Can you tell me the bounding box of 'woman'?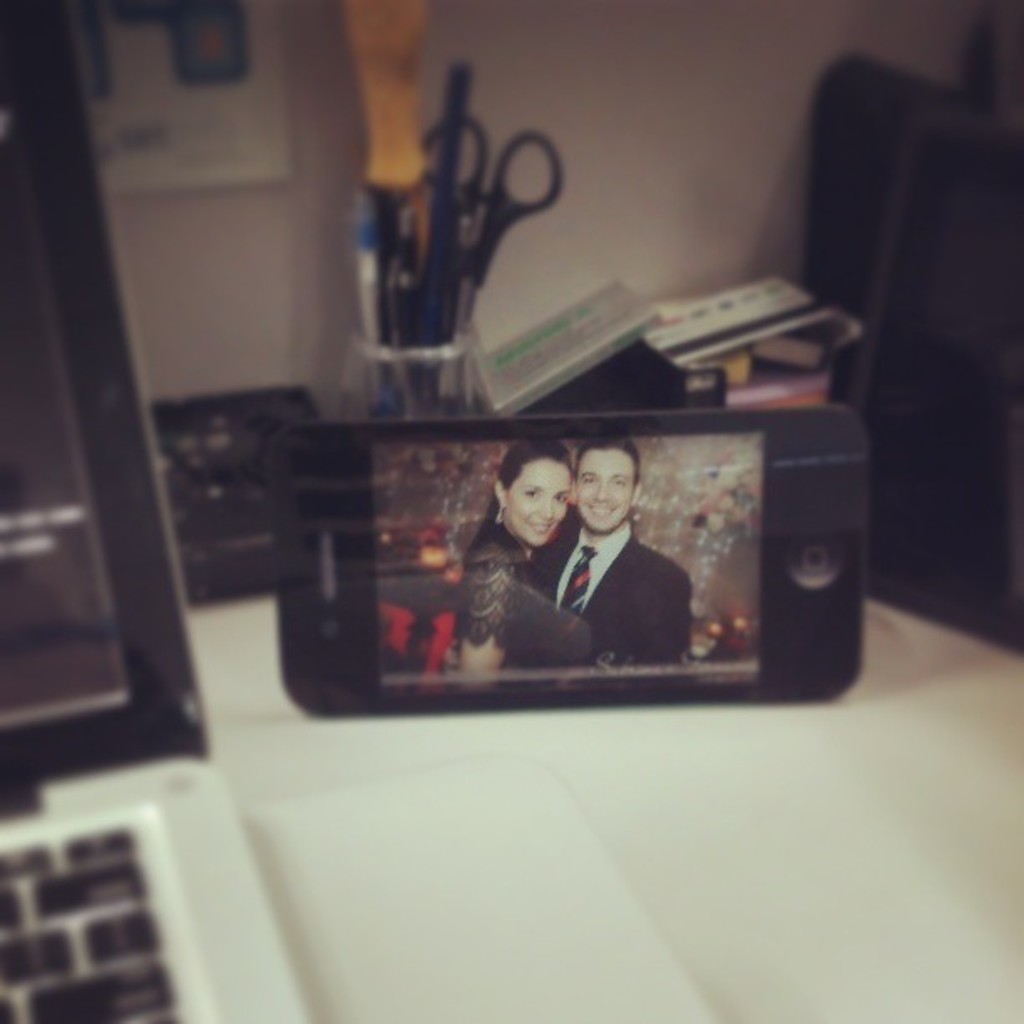
rect(440, 437, 594, 688).
